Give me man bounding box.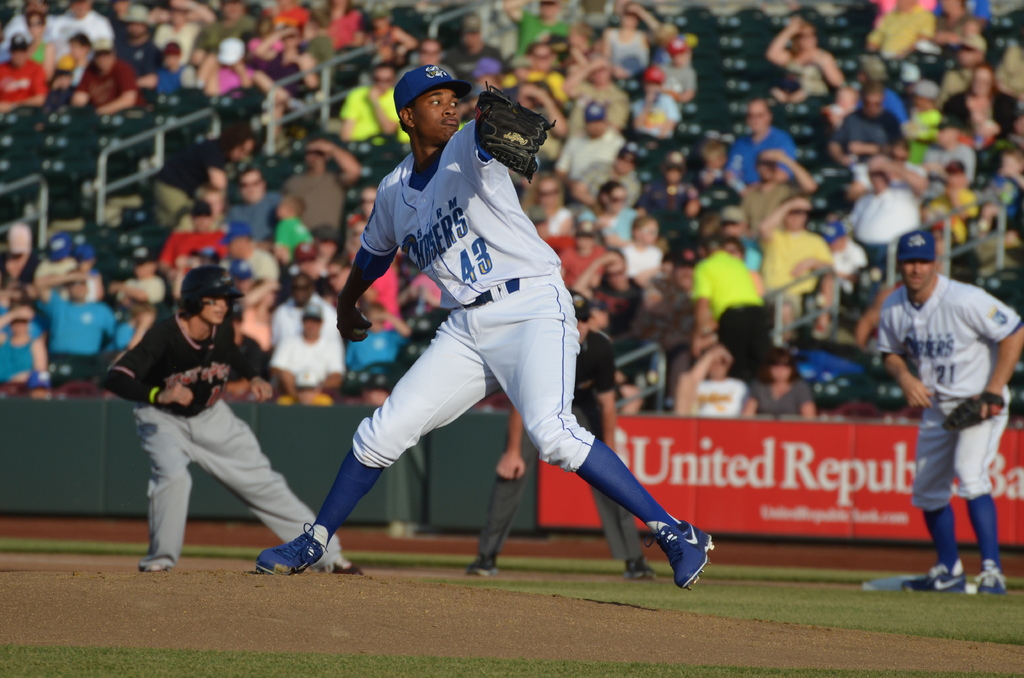
{"left": 221, "top": 166, "right": 284, "bottom": 251}.
